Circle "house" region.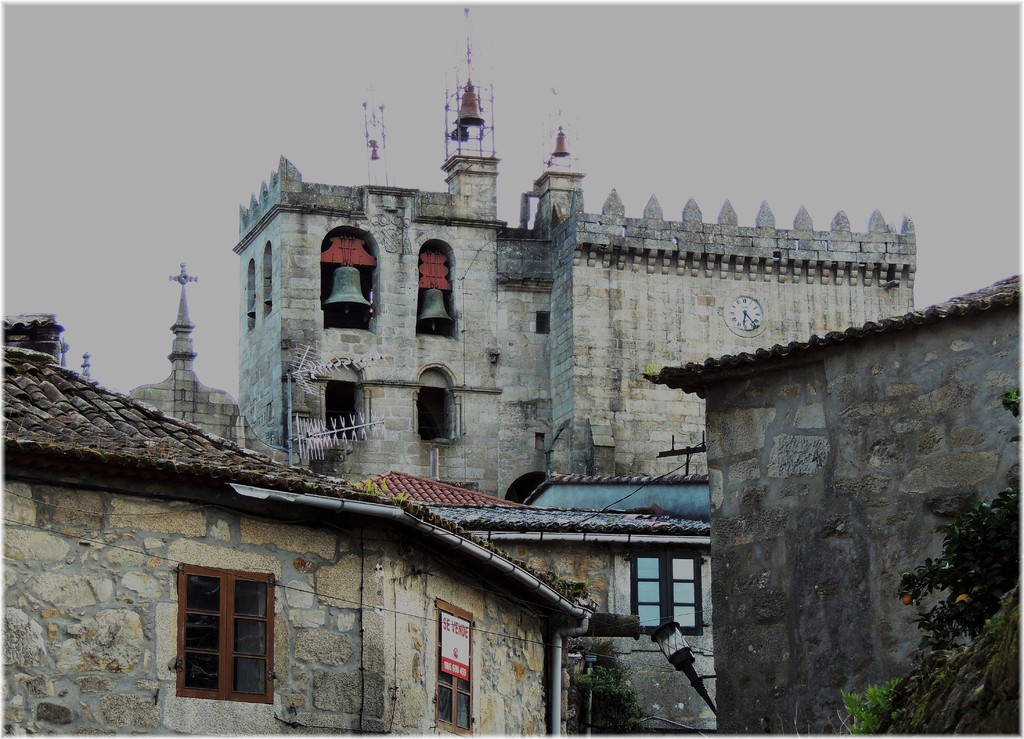
Region: 643,264,1019,733.
